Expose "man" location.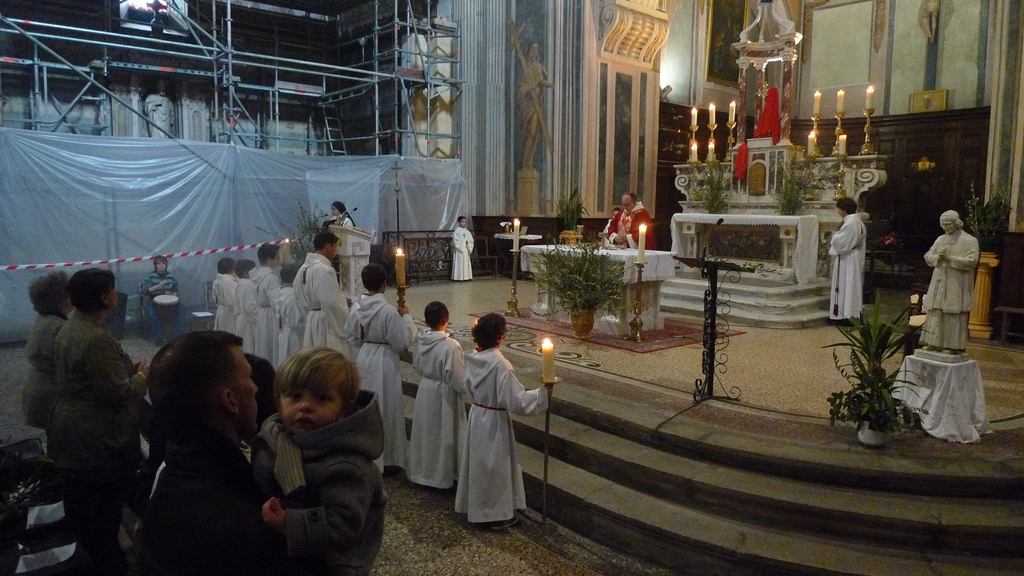
Exposed at 143, 256, 179, 353.
